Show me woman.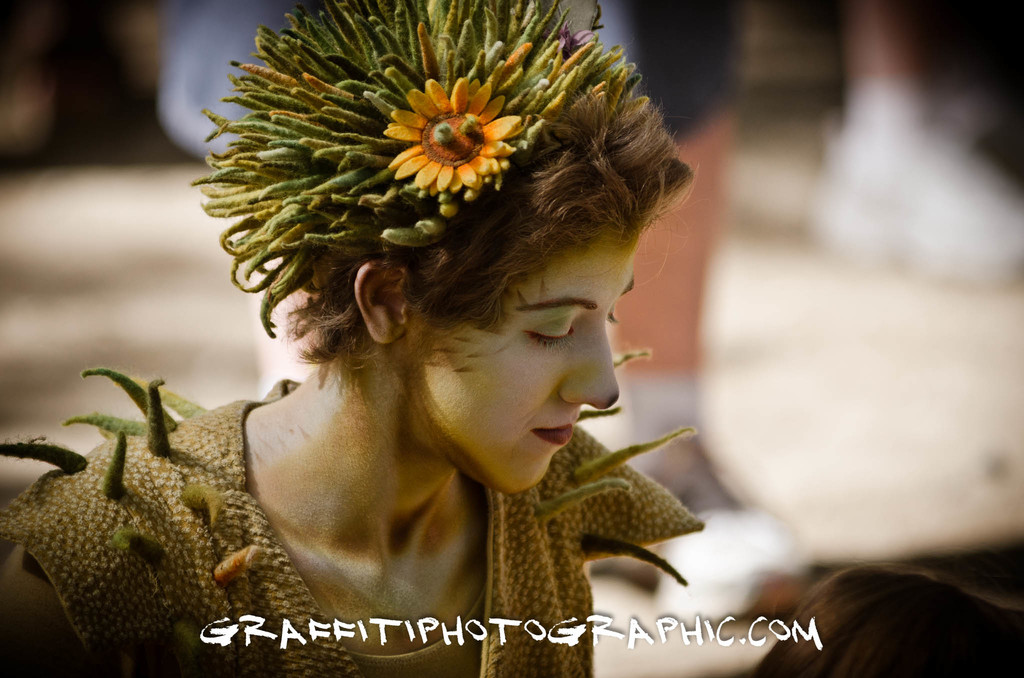
woman is here: x1=0 y1=0 x2=708 y2=677.
